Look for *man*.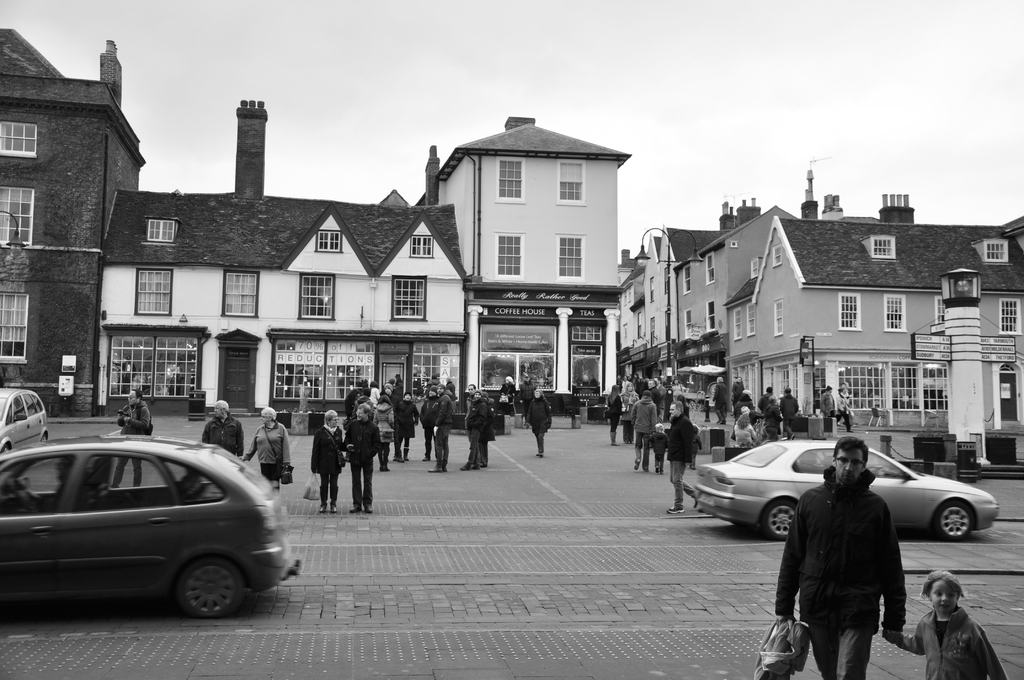
Found: rect(715, 366, 735, 420).
